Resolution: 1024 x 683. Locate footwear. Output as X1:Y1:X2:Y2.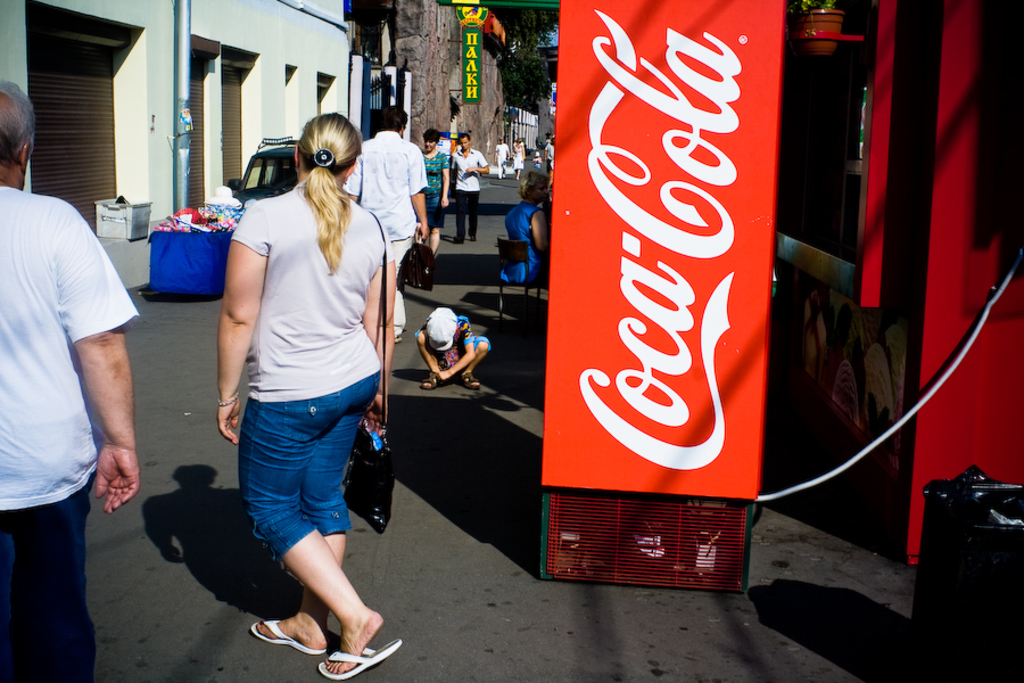
459:372:482:393.
